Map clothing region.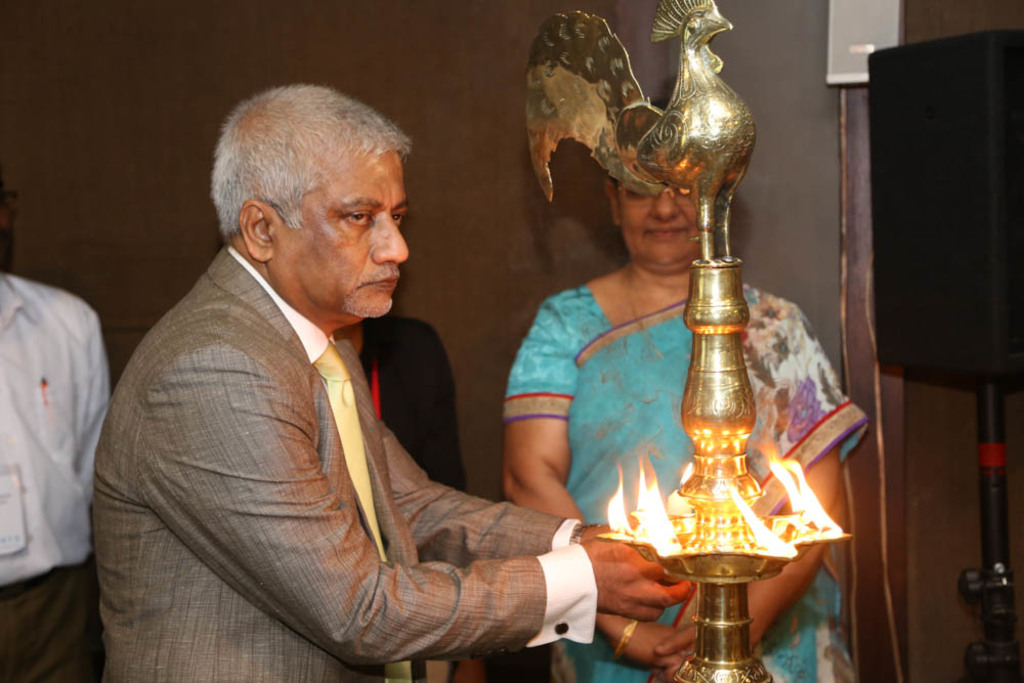
Mapped to 501:282:866:682.
